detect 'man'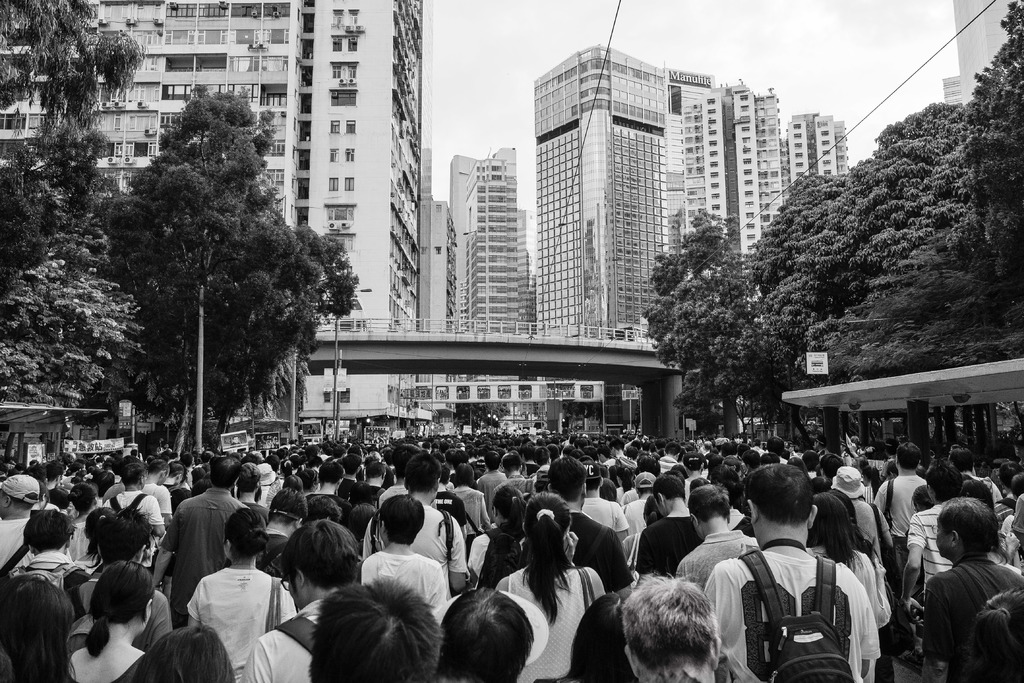
pyautogui.locateOnScreen(673, 481, 761, 593)
